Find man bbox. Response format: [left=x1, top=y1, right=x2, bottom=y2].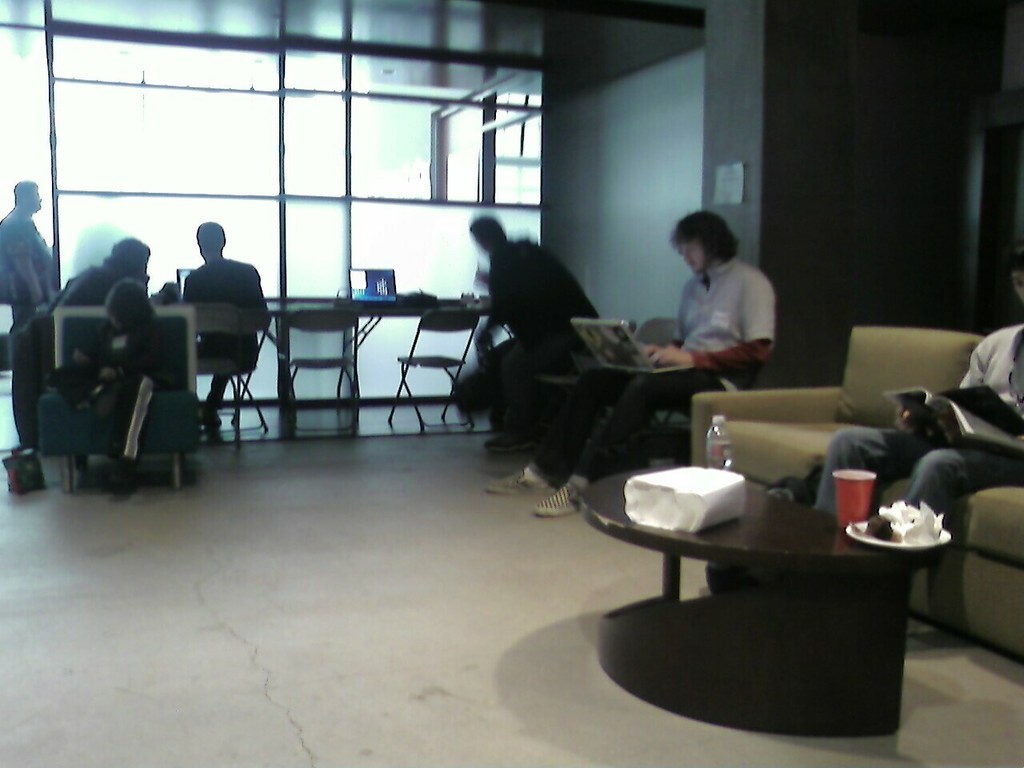
[left=471, top=210, right=781, bottom=518].
